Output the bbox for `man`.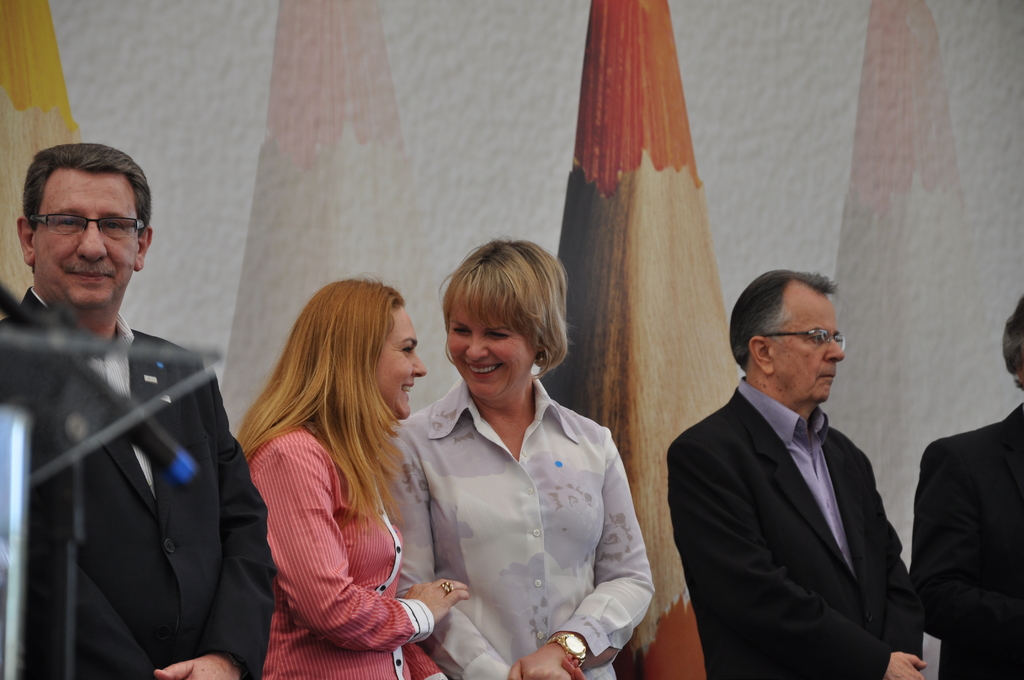
pyautogui.locateOnScreen(662, 266, 920, 679).
